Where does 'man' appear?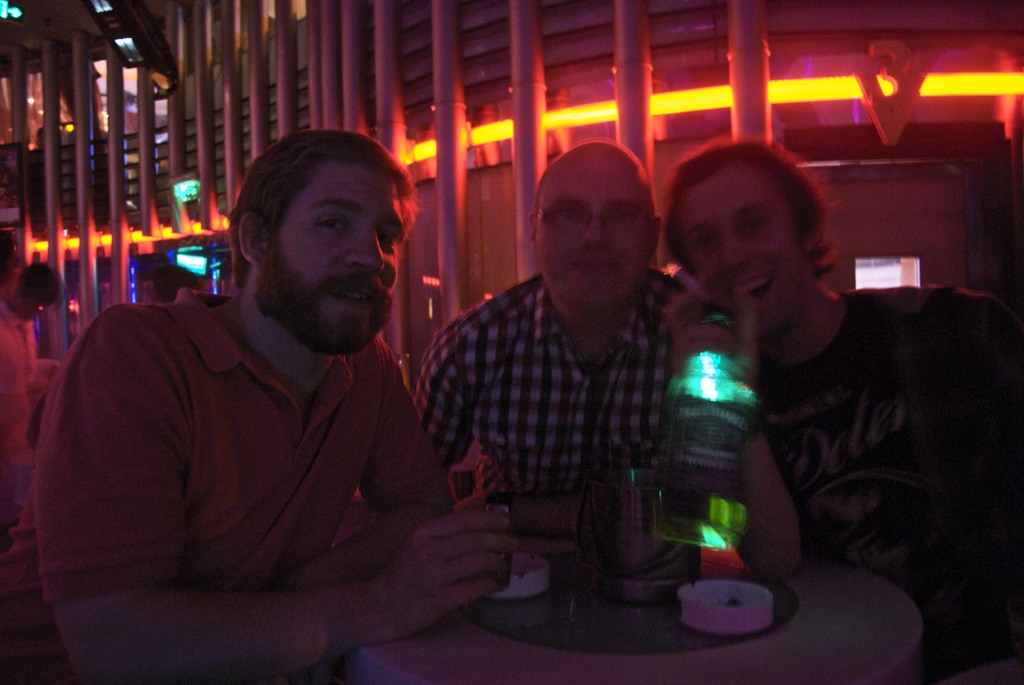
Appears at crop(664, 137, 1023, 579).
